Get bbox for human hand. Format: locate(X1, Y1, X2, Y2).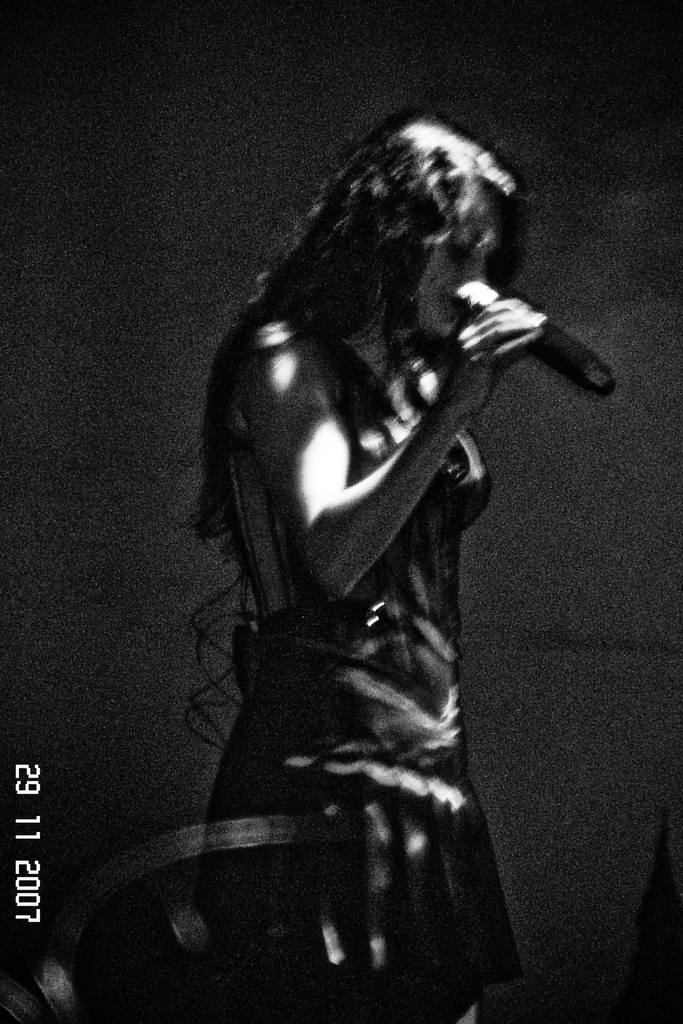
locate(467, 276, 555, 374).
